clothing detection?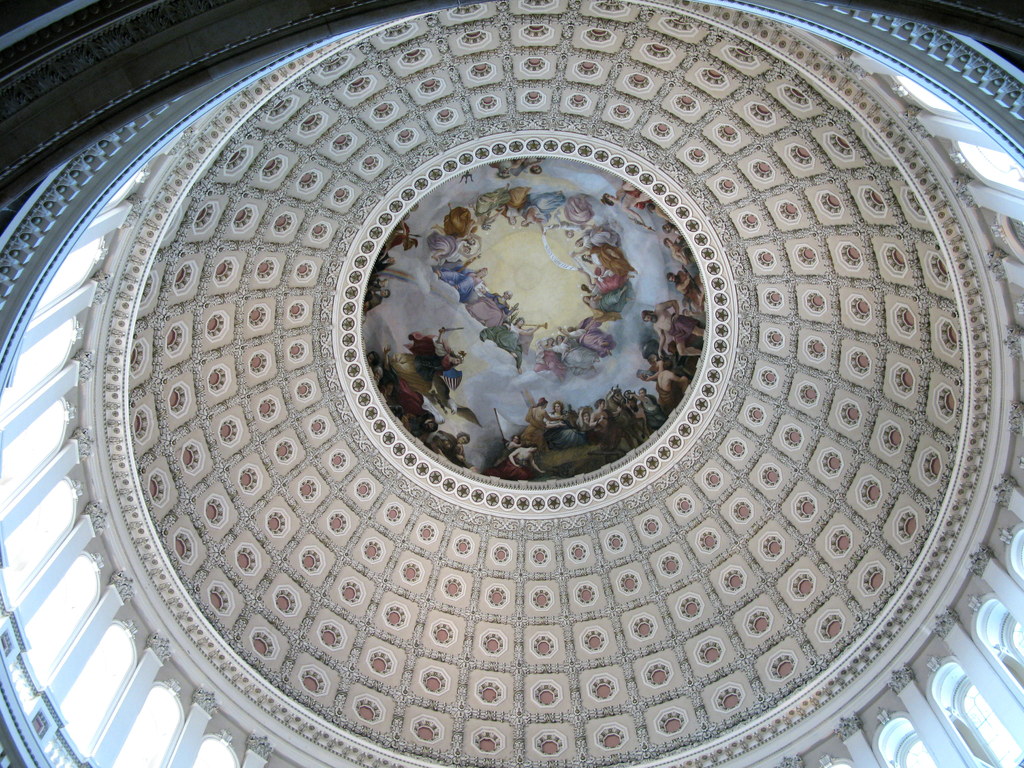
(587,290,629,314)
